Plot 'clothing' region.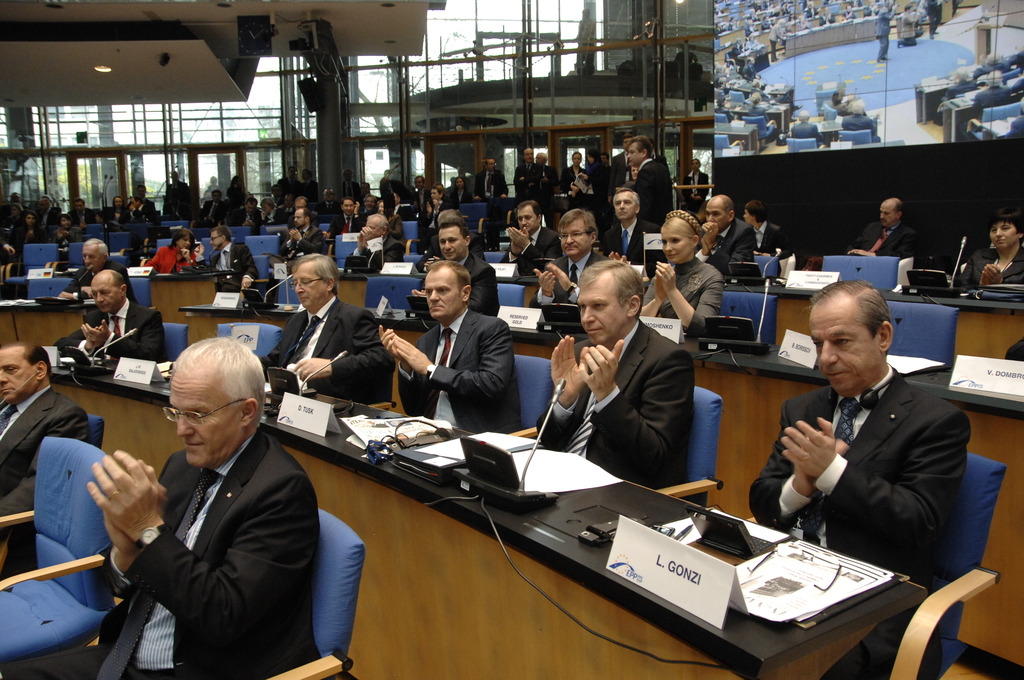
Plotted at <bbox>154, 236, 198, 294</bbox>.
